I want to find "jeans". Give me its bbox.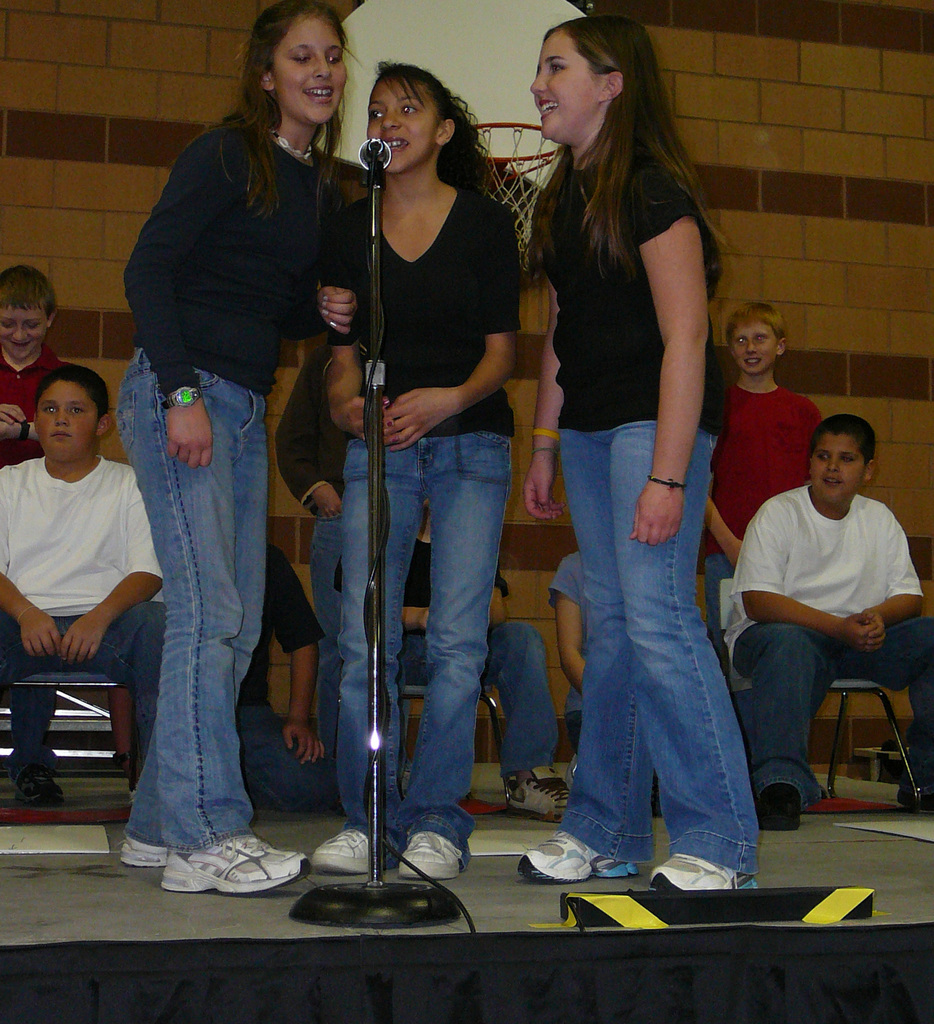
crop(739, 609, 933, 798).
